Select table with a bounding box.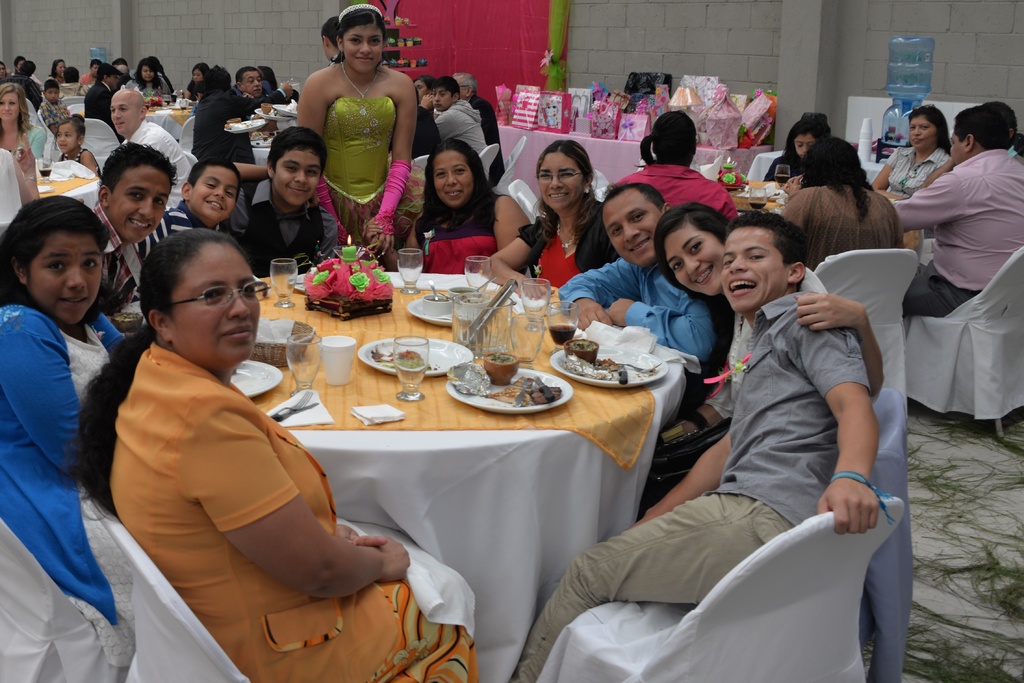
(left=216, top=261, right=694, bottom=671).
